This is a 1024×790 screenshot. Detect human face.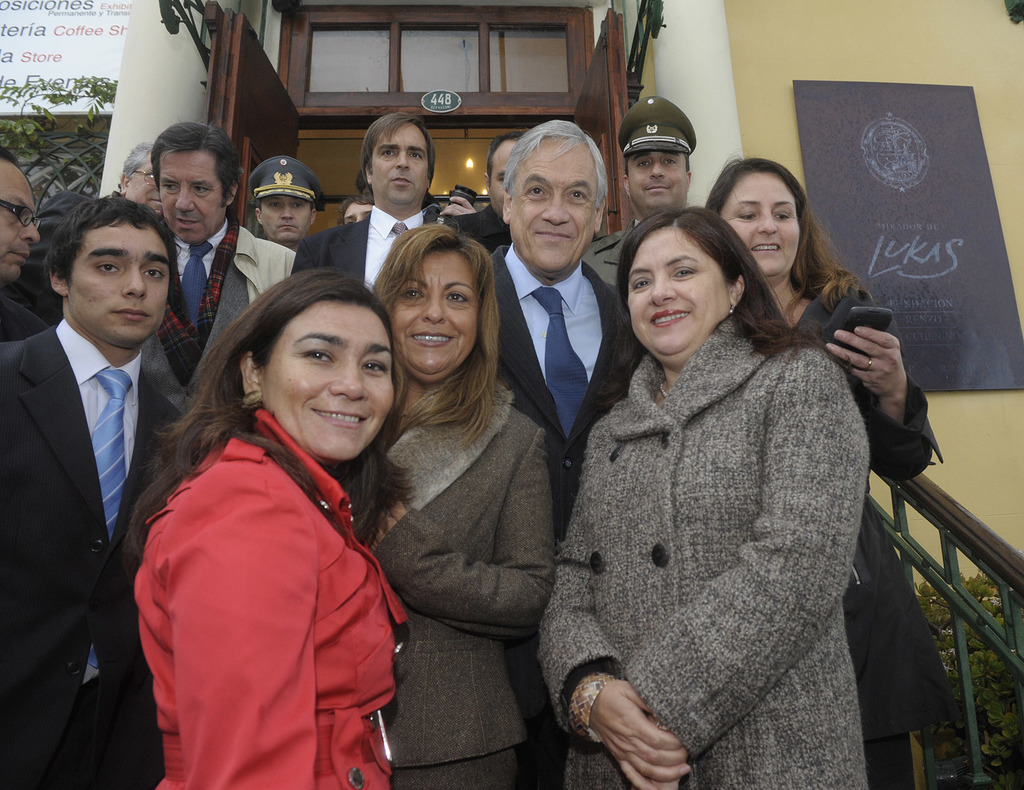
483, 133, 511, 223.
